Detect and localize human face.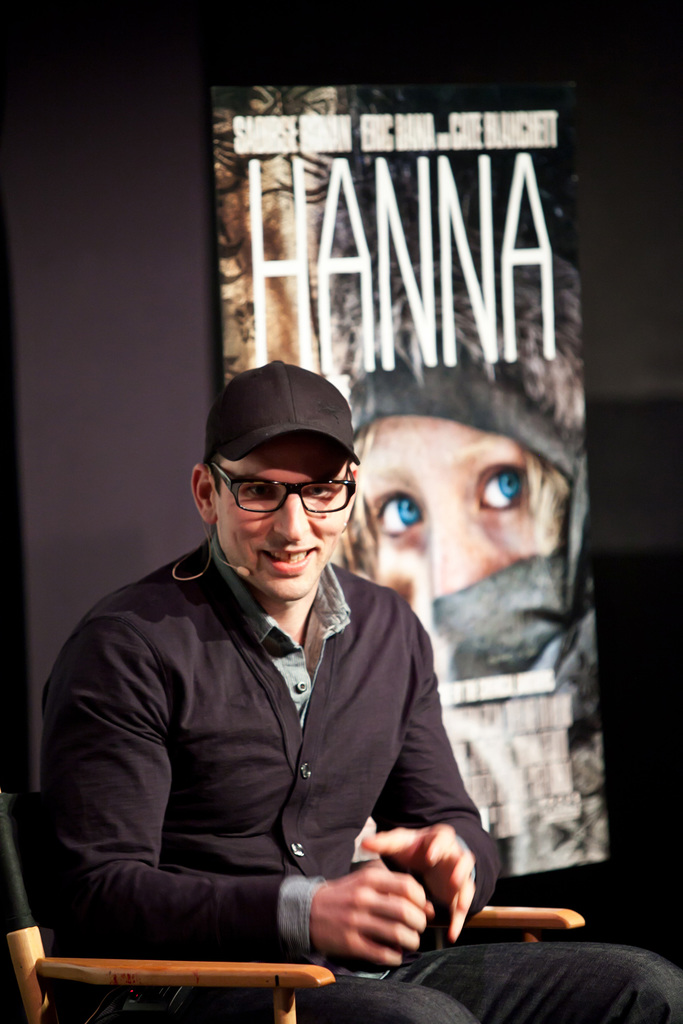
Localized at {"left": 217, "top": 431, "right": 341, "bottom": 595}.
